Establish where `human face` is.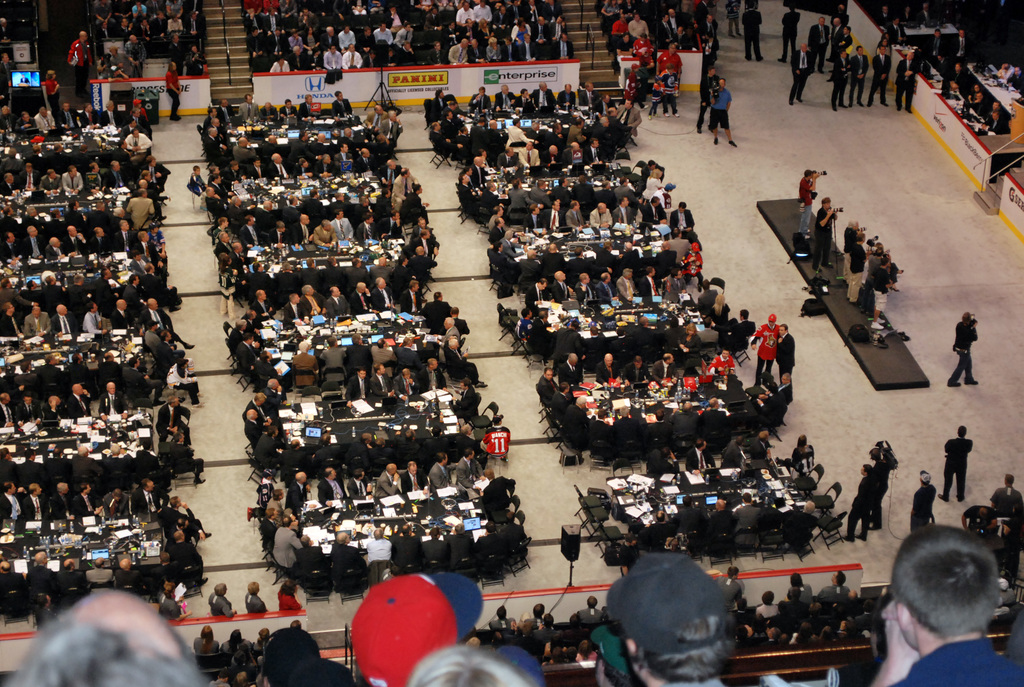
Established at crop(417, 186, 424, 193).
